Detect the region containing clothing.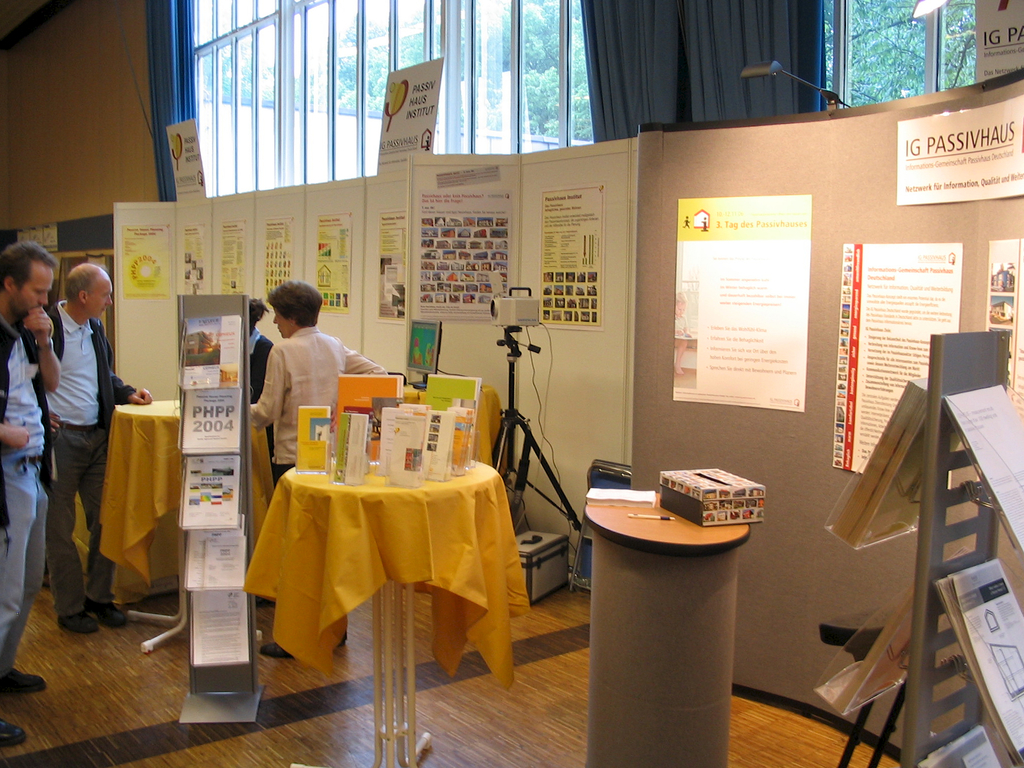
(x1=19, y1=253, x2=114, y2=627).
